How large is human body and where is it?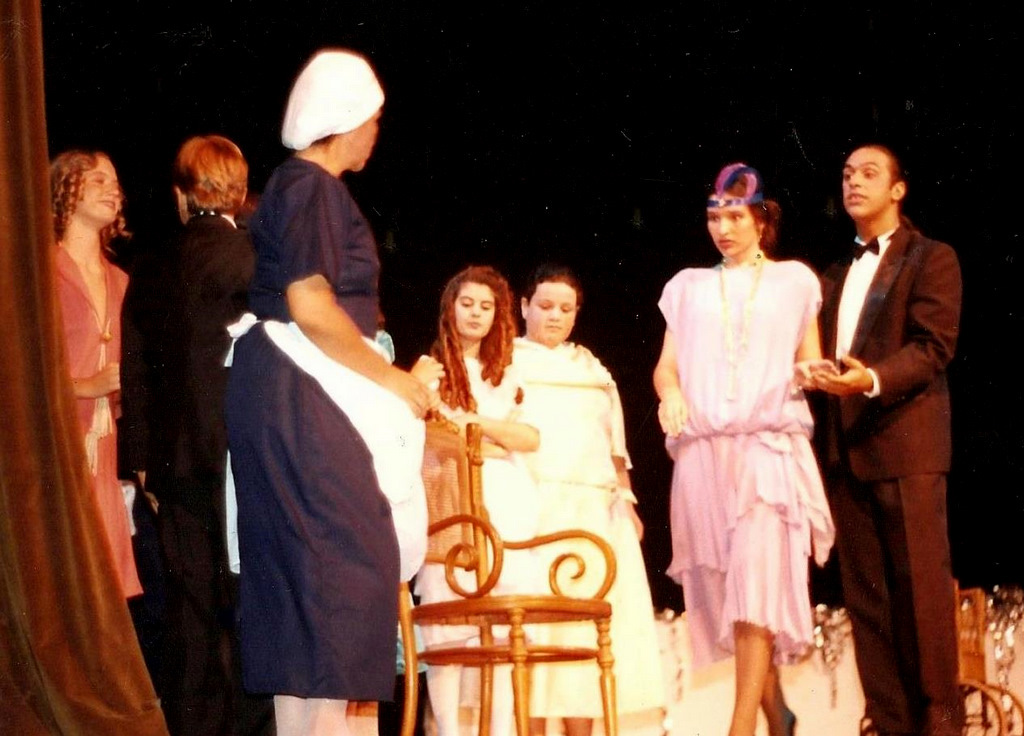
Bounding box: x1=511 y1=258 x2=652 y2=735.
